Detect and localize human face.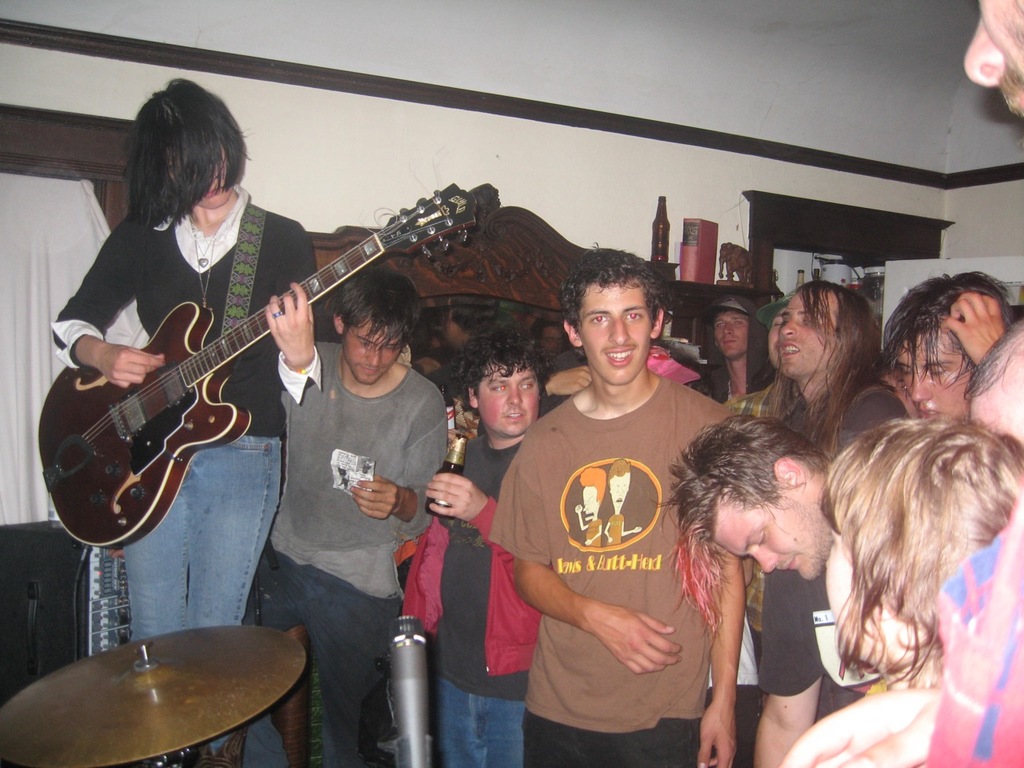
Localized at 825 532 890 666.
